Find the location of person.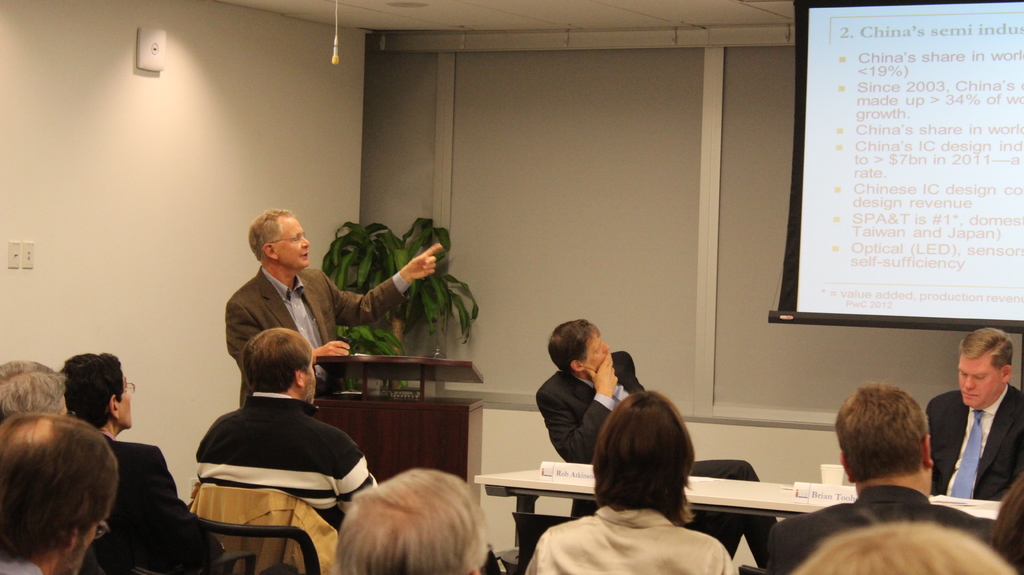
Location: pyautogui.locateOnScreen(332, 467, 486, 574).
